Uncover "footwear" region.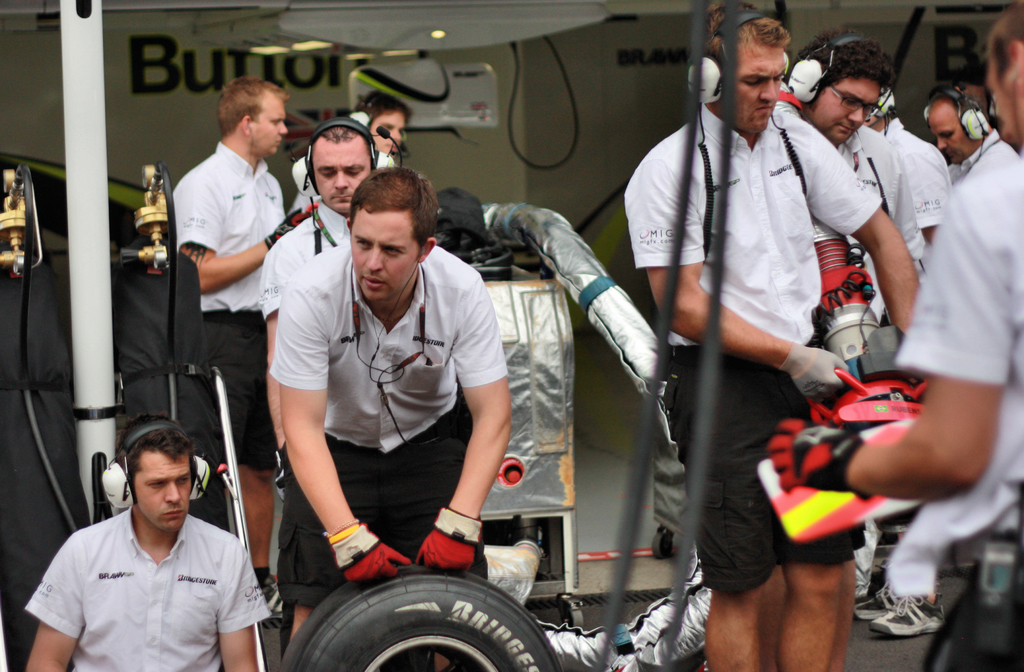
Uncovered: l=853, t=582, r=899, b=622.
